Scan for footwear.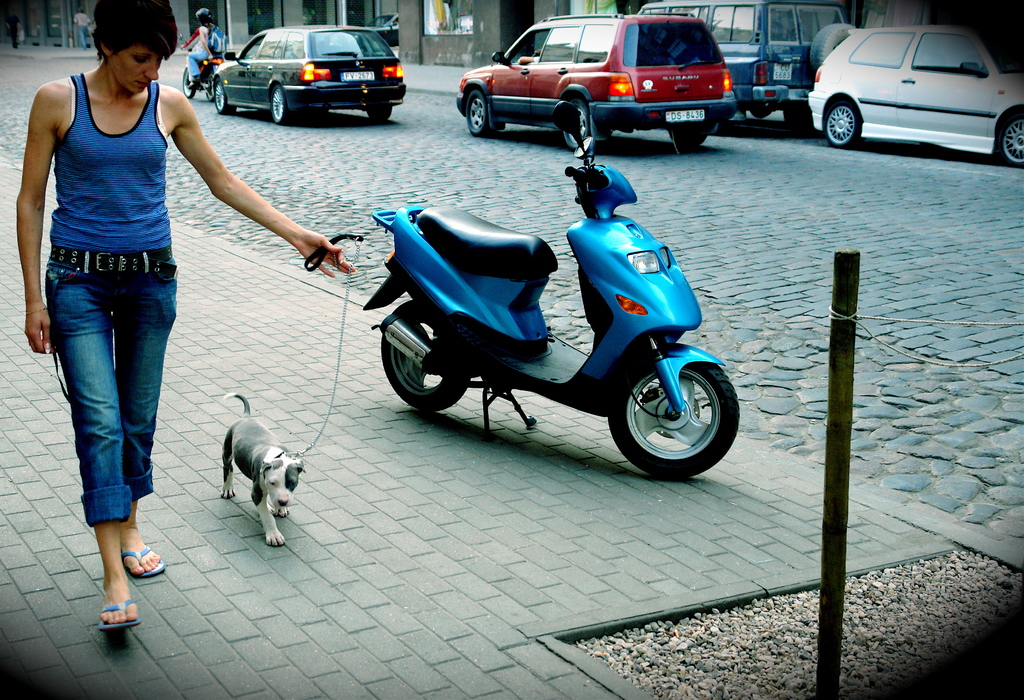
Scan result: 188,78,193,87.
